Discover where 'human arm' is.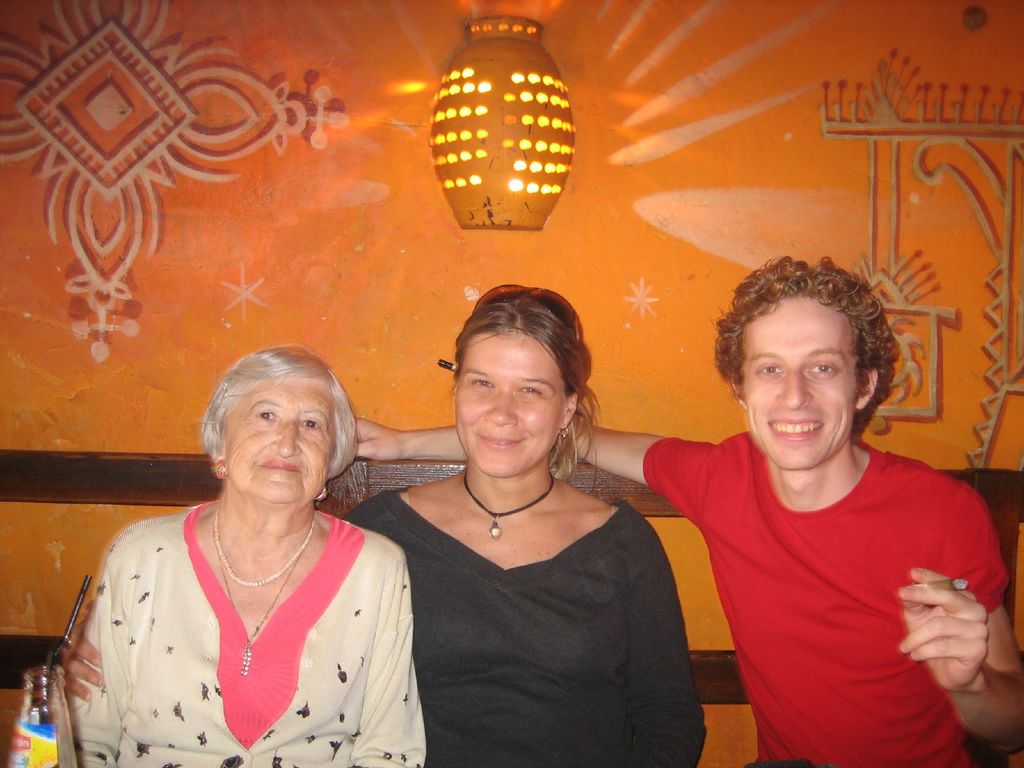
Discovered at box=[350, 414, 717, 522].
